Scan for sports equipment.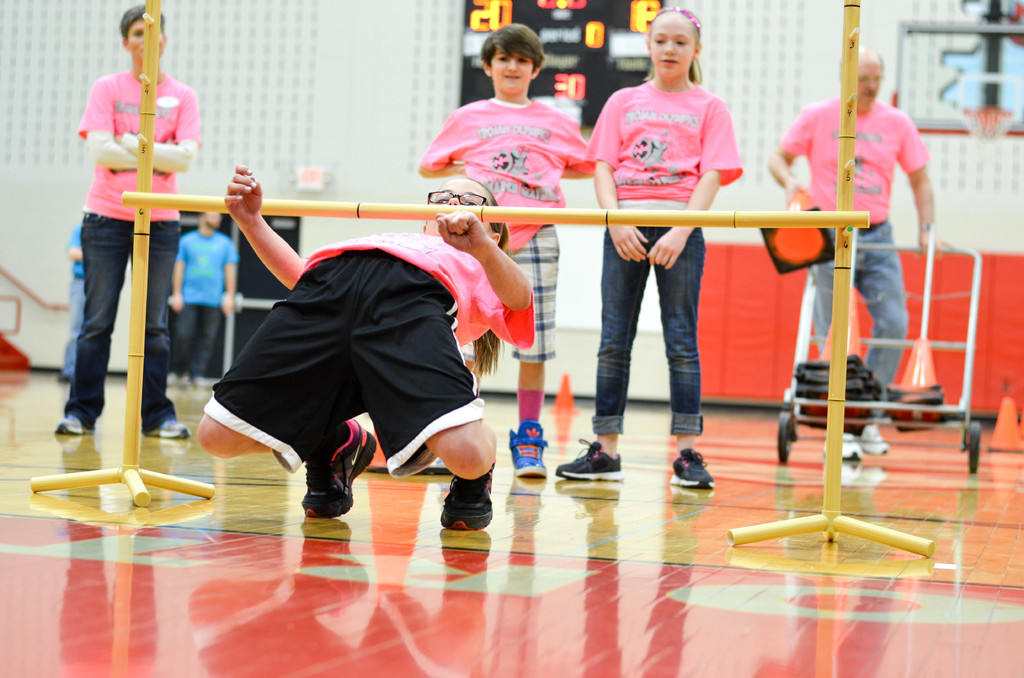
Scan result: [510, 418, 547, 481].
